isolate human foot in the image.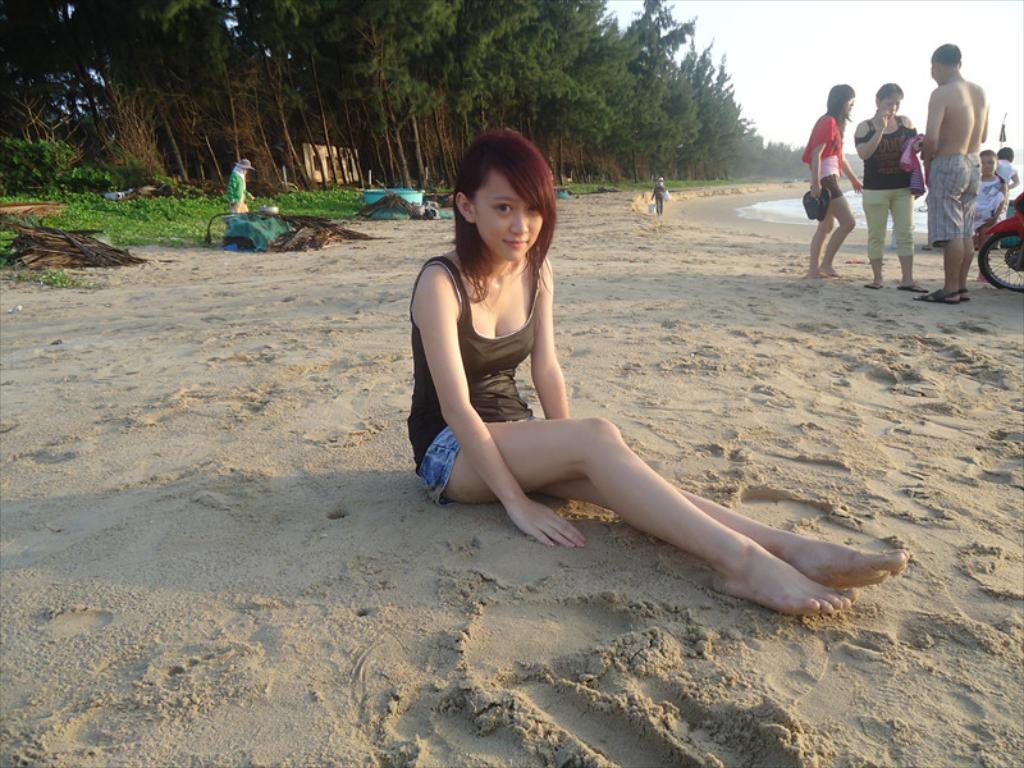
Isolated region: <bbox>764, 527, 908, 588</bbox>.
